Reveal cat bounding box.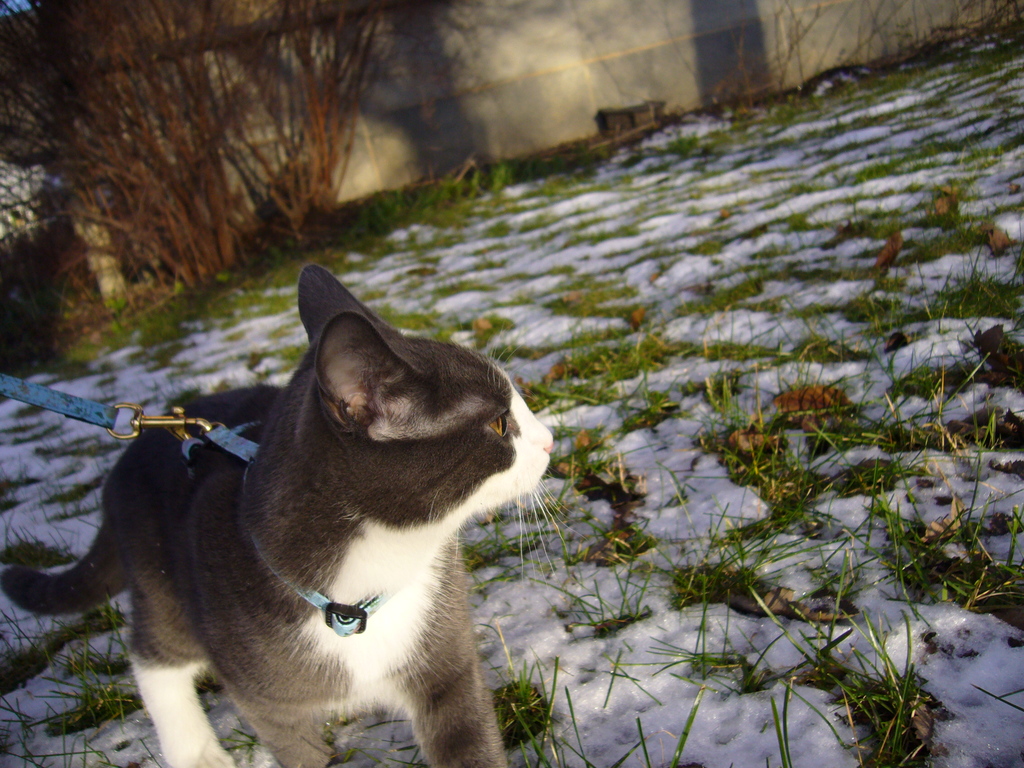
Revealed: 0, 254, 559, 767.
